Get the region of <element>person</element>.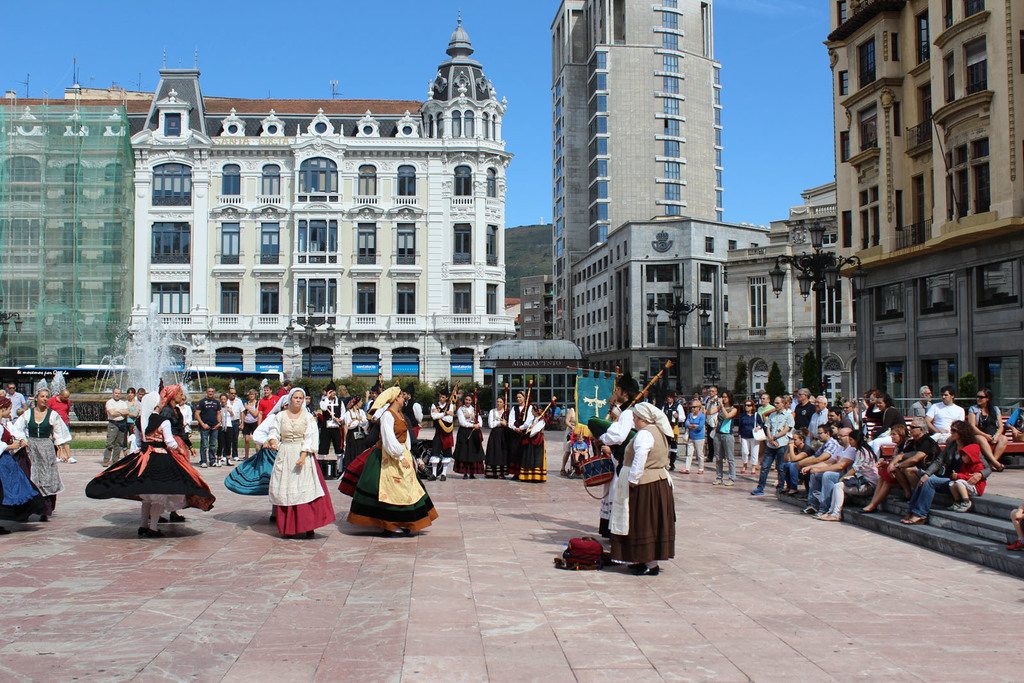
[x1=609, y1=402, x2=675, y2=576].
